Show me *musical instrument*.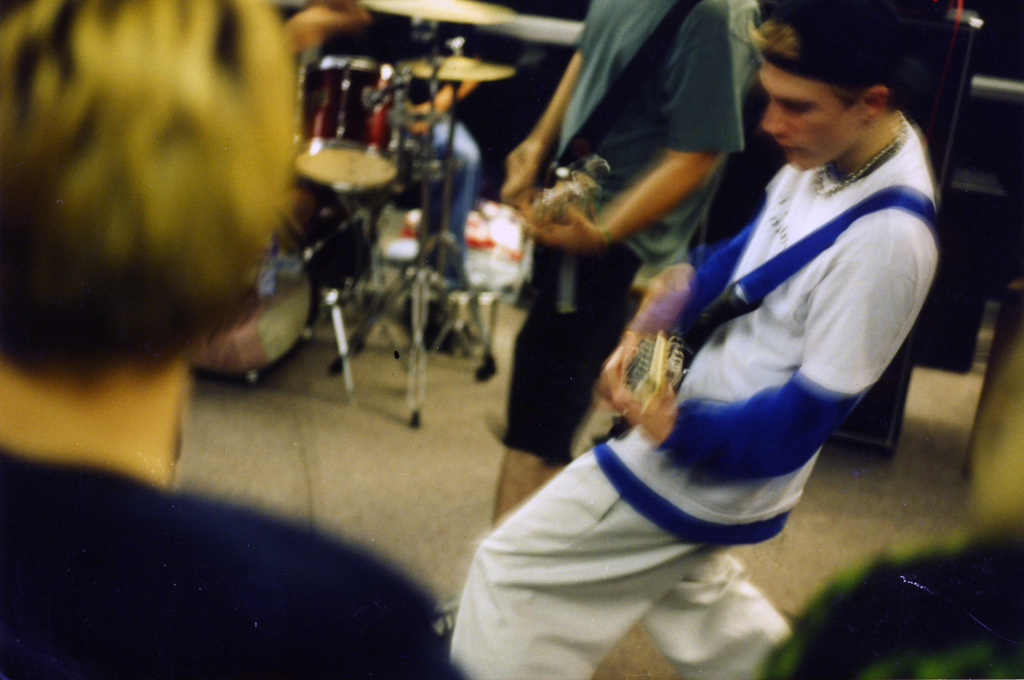
*musical instrument* is here: 624:329:681:418.
